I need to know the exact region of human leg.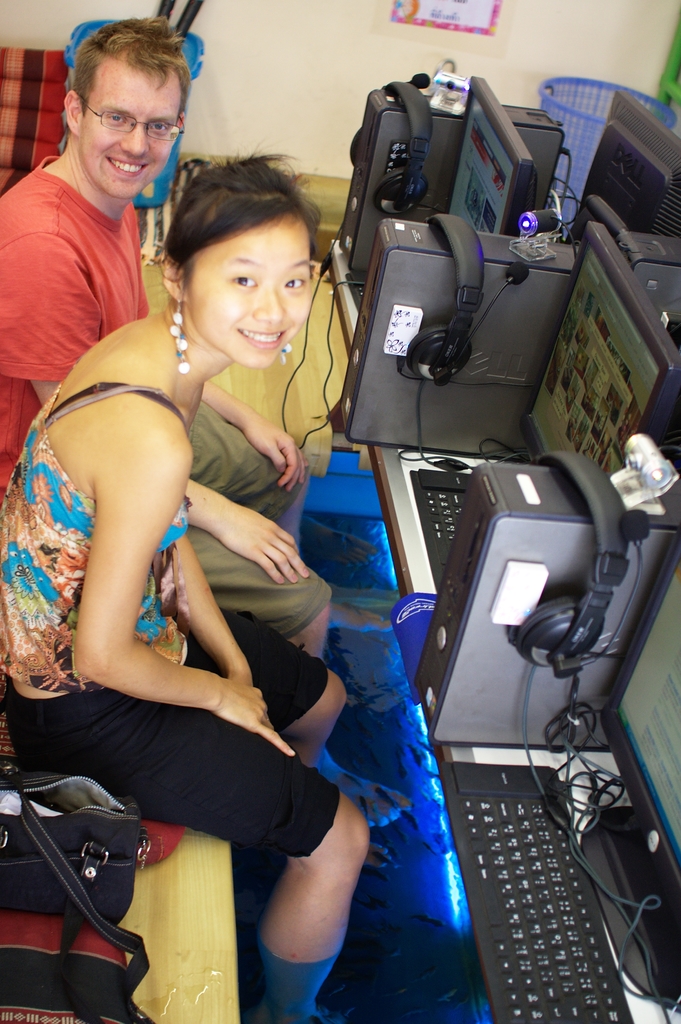
Region: 165:612:347:765.
